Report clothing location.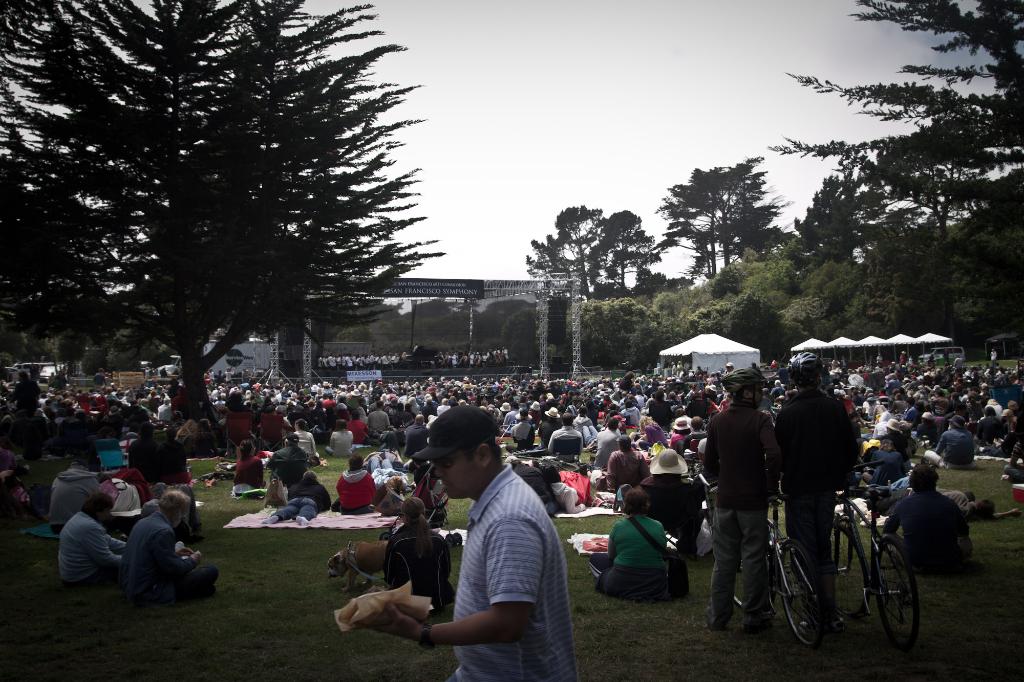
Report: pyautogui.locateOnScreen(690, 434, 700, 456).
